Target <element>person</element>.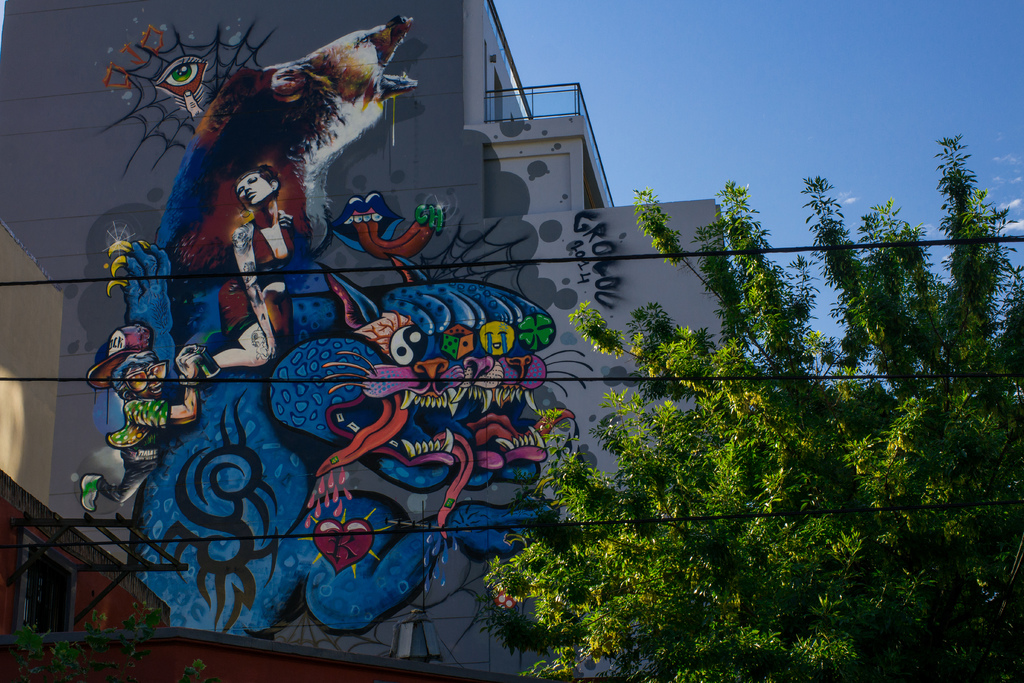
Target region: x1=78 y1=349 x2=212 y2=514.
